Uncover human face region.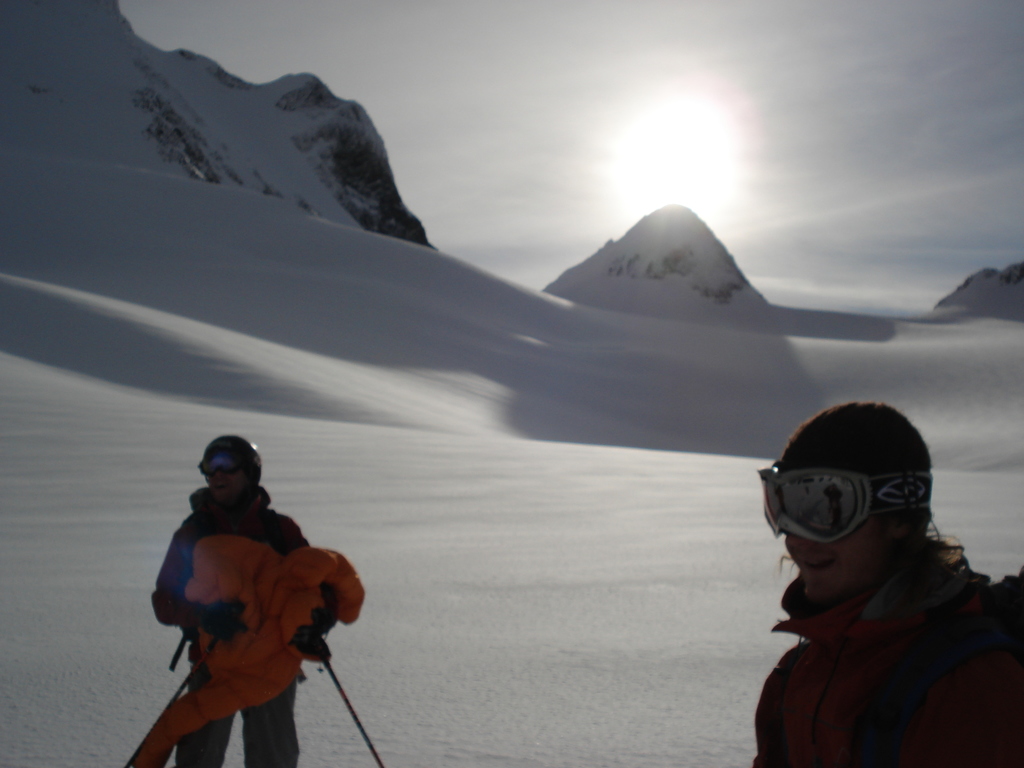
Uncovered: pyautogui.locateOnScreen(206, 468, 244, 502).
